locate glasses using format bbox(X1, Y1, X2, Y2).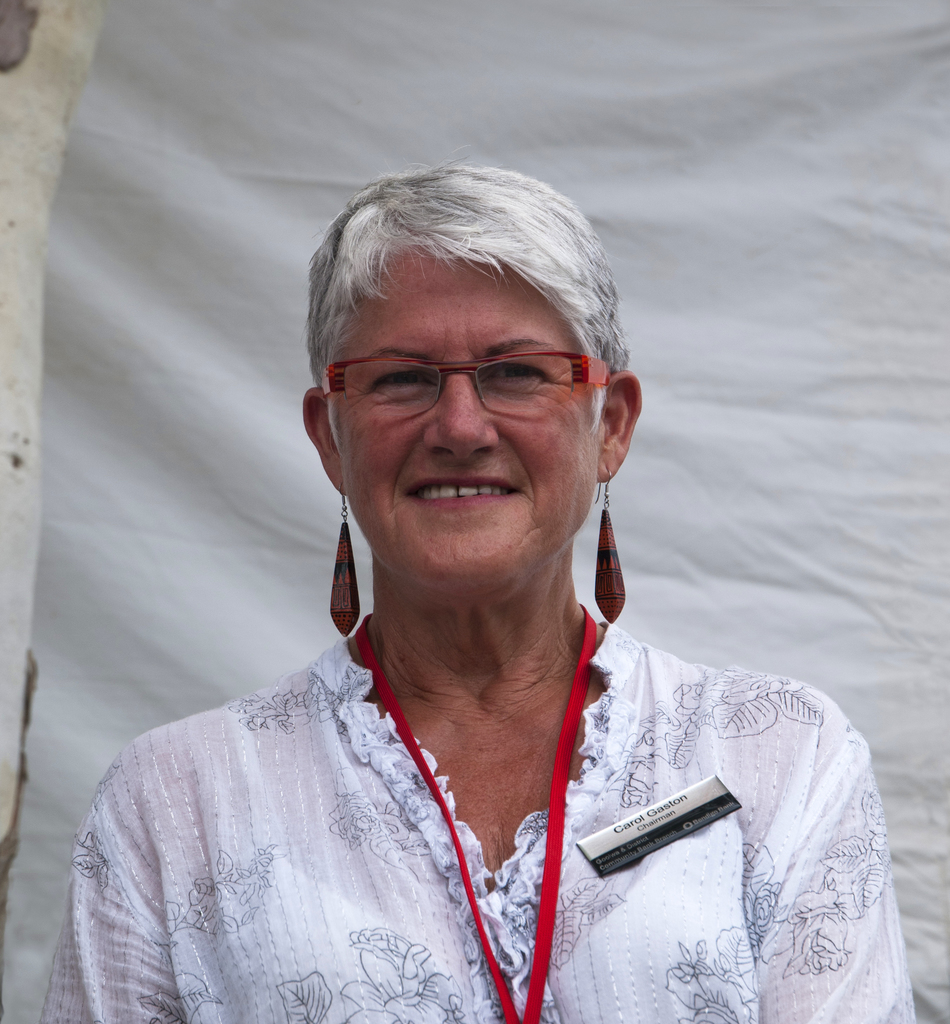
bbox(317, 342, 618, 432).
